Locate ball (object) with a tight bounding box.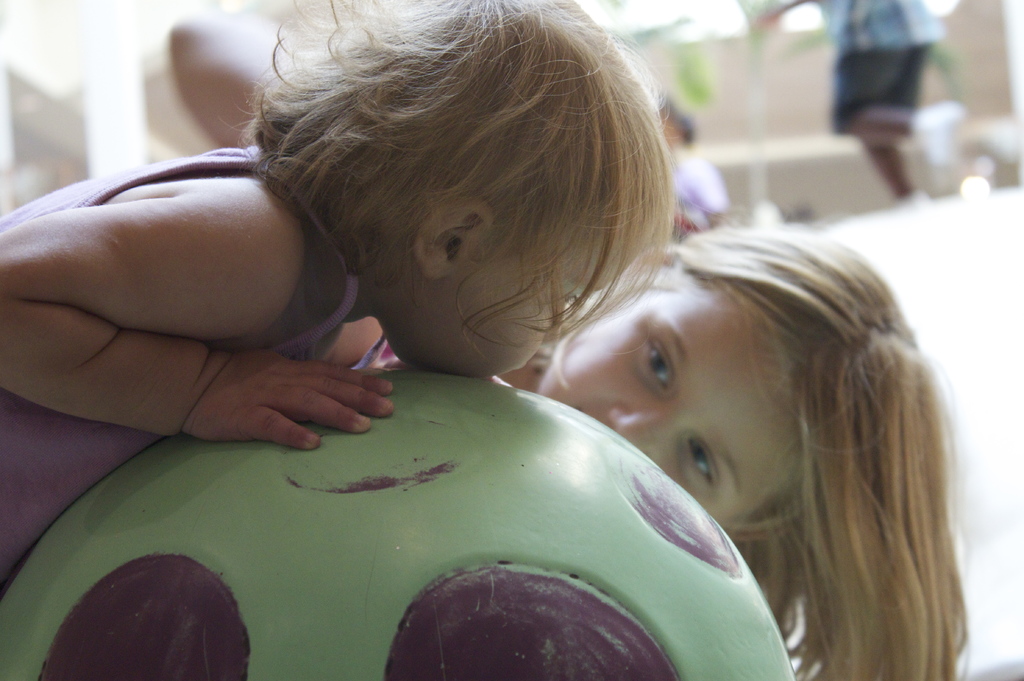
[x1=1, y1=370, x2=808, y2=680].
